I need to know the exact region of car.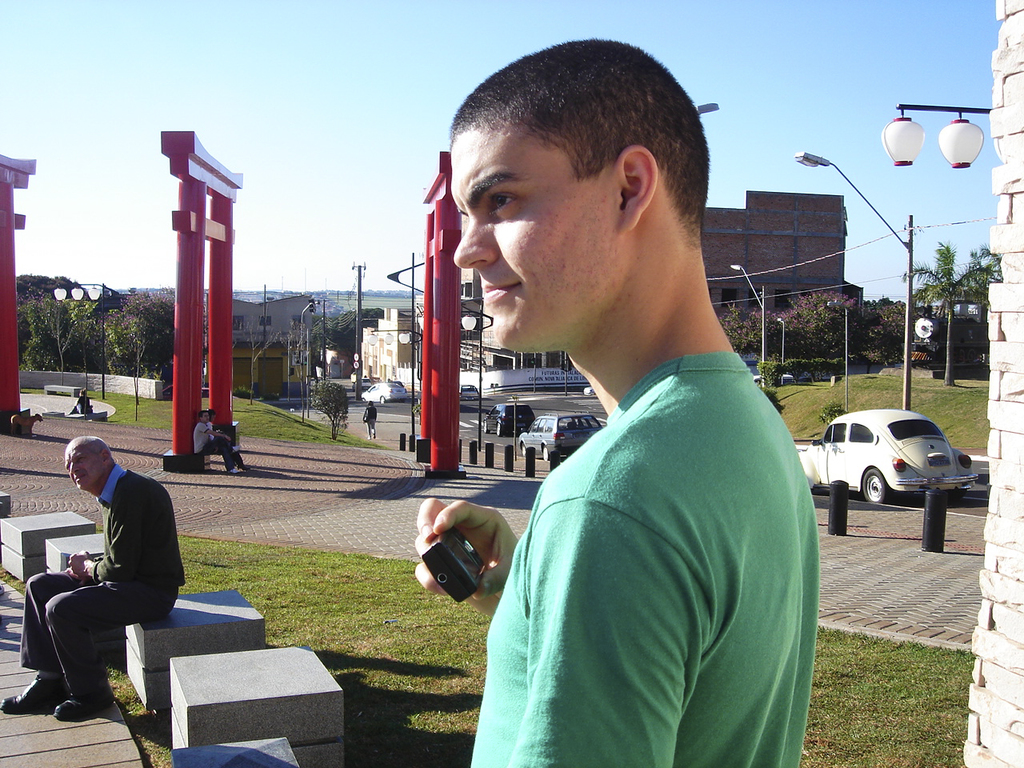
Region: [352,377,370,389].
